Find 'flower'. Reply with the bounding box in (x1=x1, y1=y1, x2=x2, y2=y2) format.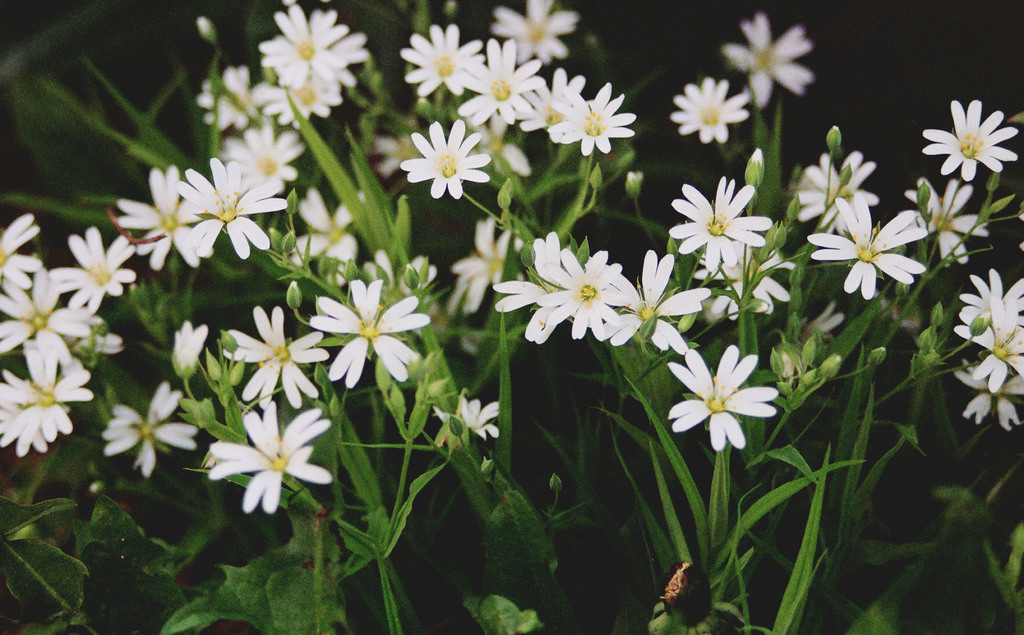
(x1=719, y1=12, x2=813, y2=107).
